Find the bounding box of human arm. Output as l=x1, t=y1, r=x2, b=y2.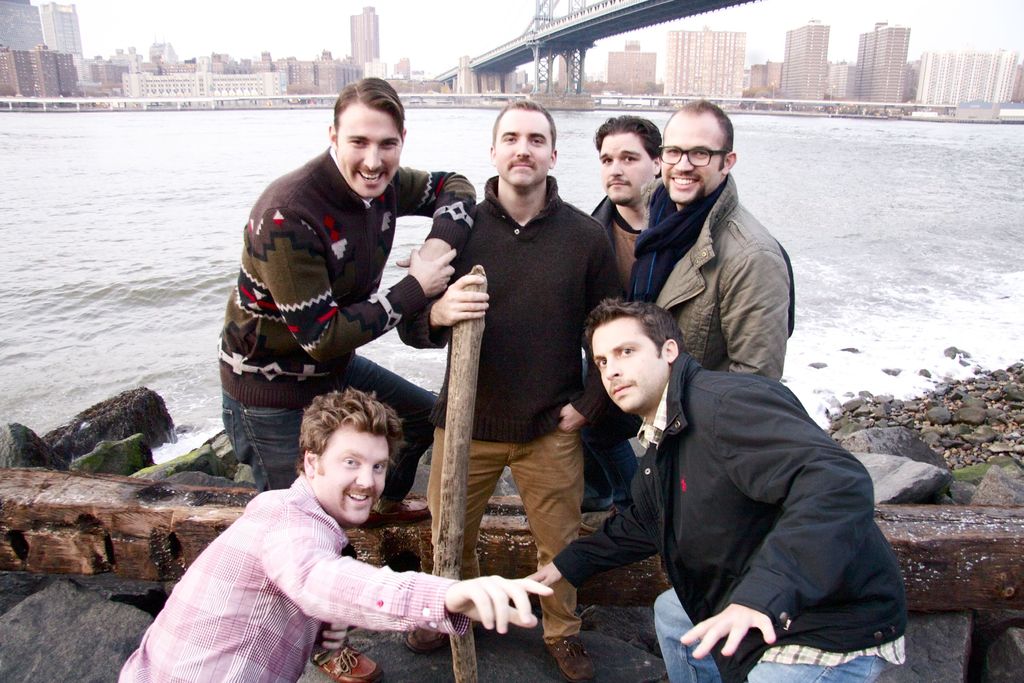
l=397, t=199, r=496, b=345.
